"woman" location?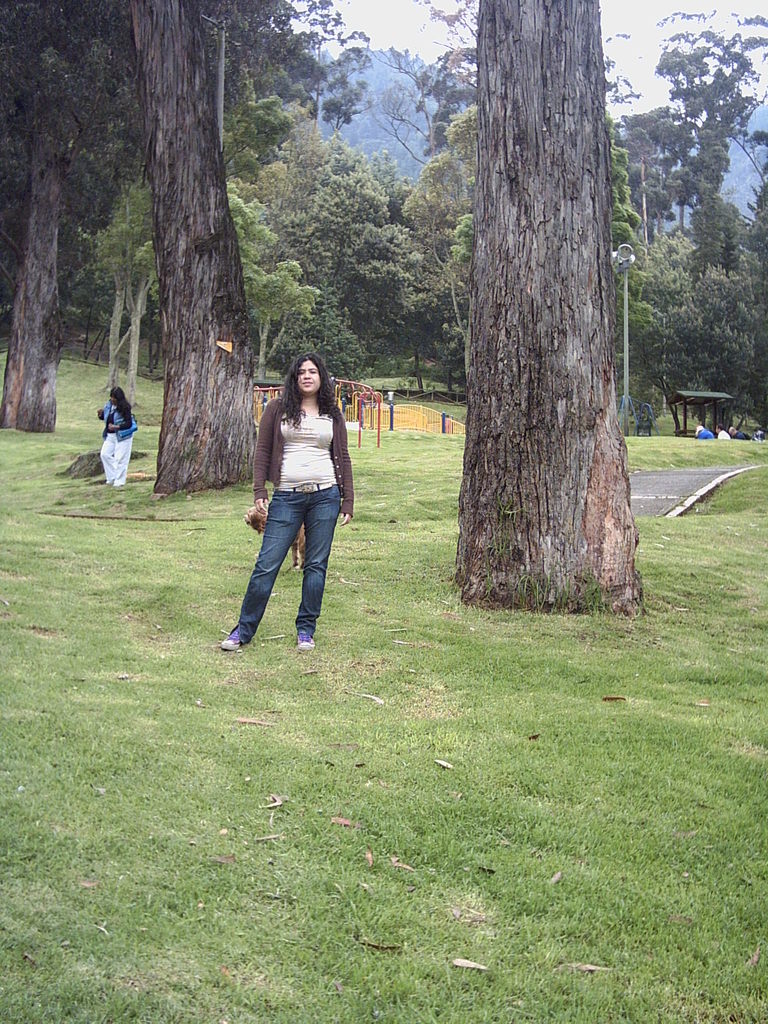
box(232, 354, 365, 671)
